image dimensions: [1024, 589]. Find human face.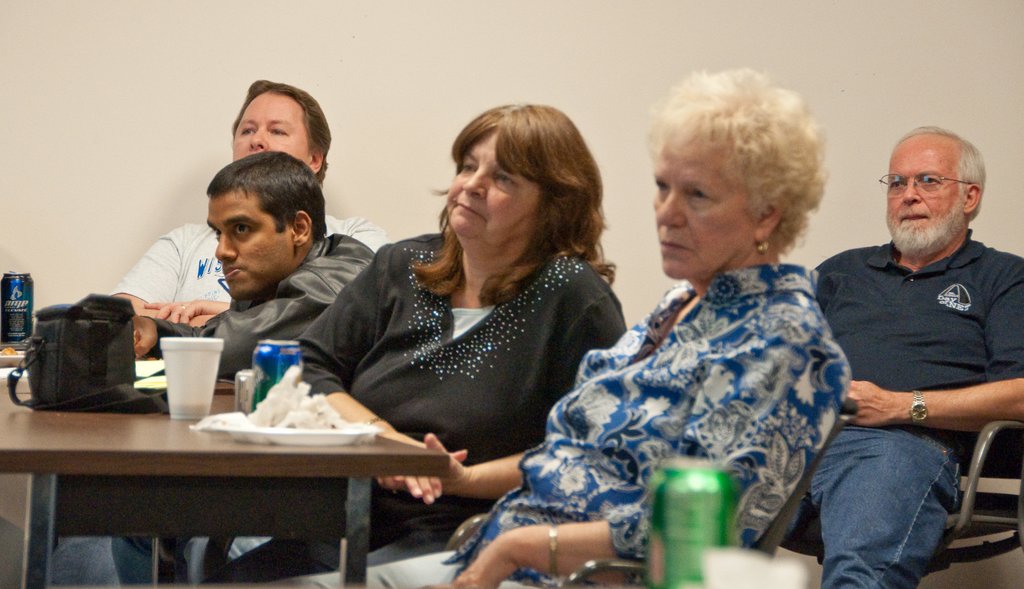
box=[230, 92, 308, 163].
